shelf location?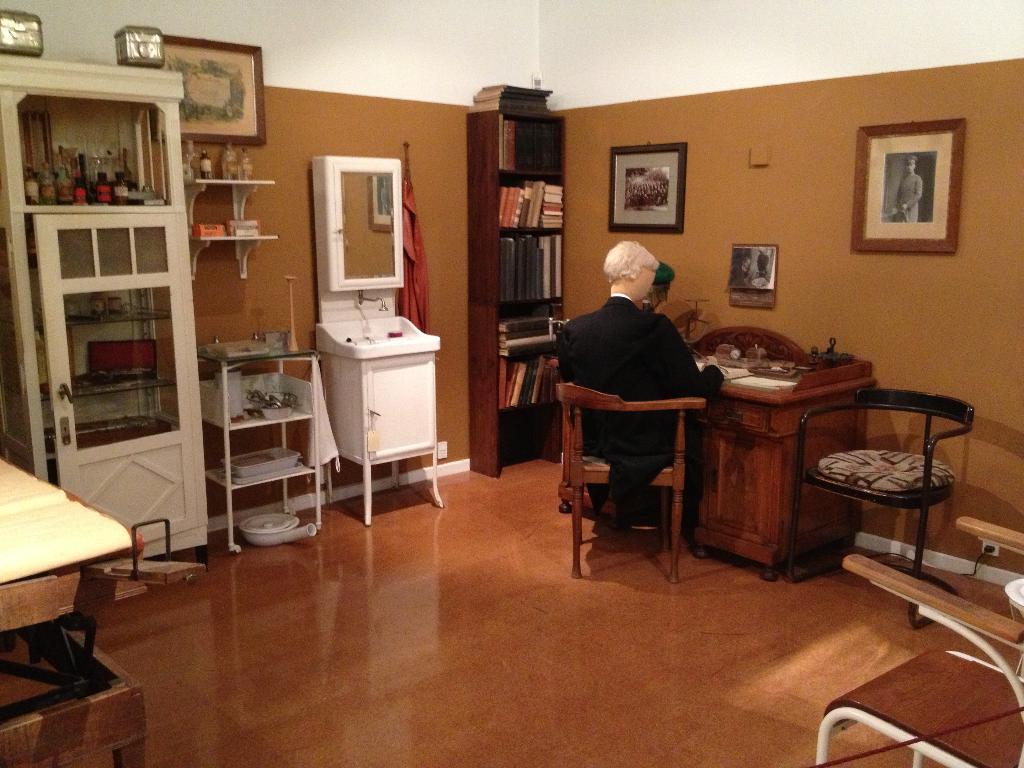
(x1=493, y1=298, x2=565, y2=360)
